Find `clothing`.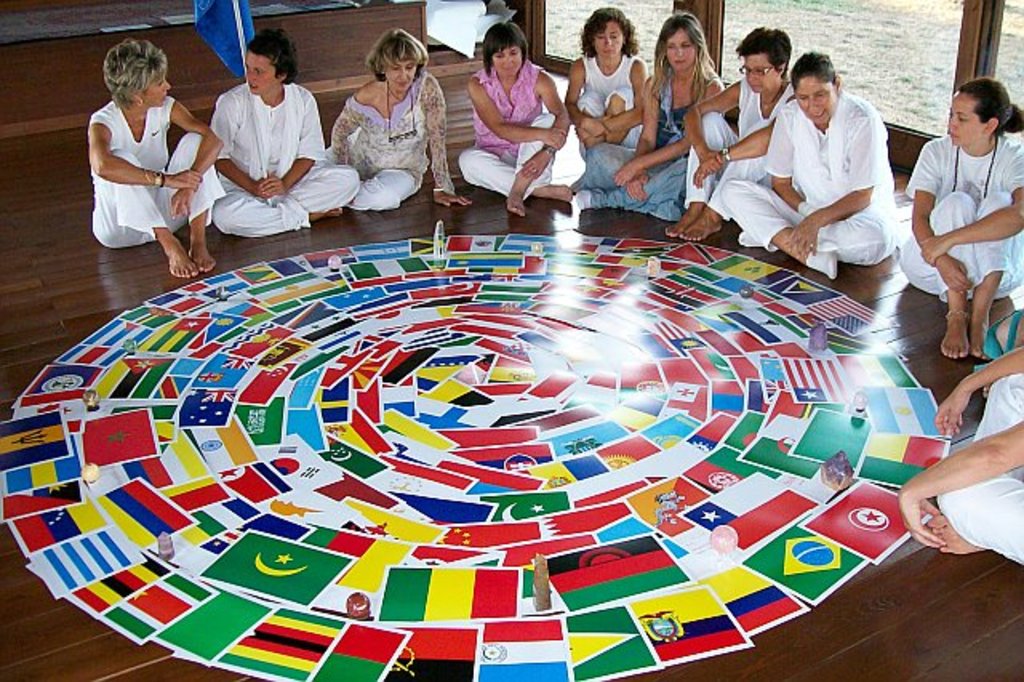
<region>558, 56, 643, 128</region>.
